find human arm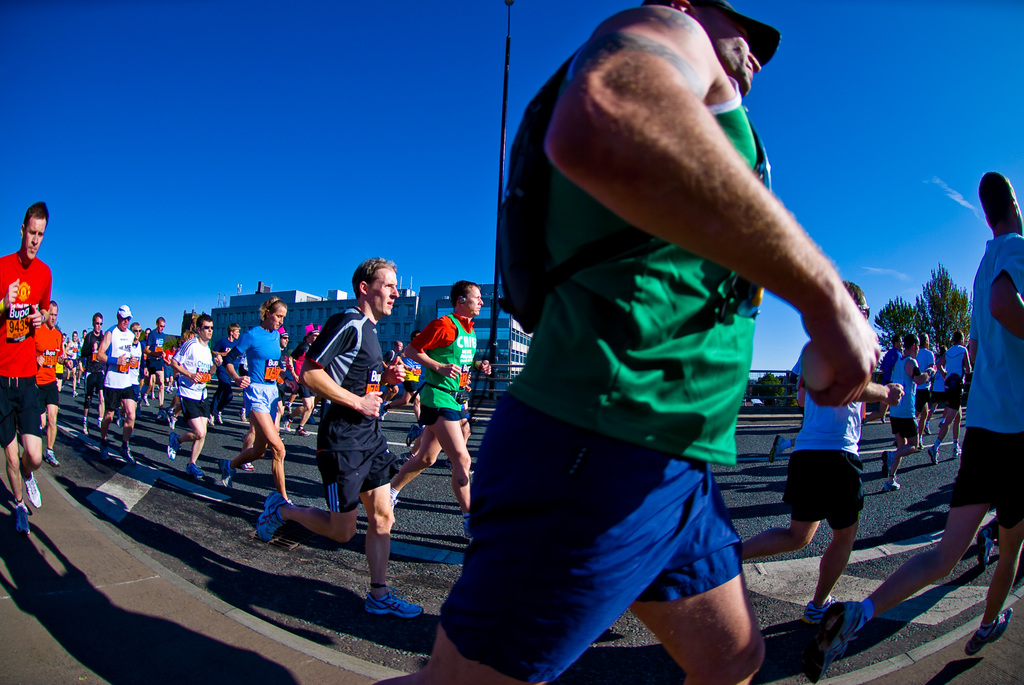
l=0, t=279, r=20, b=310
